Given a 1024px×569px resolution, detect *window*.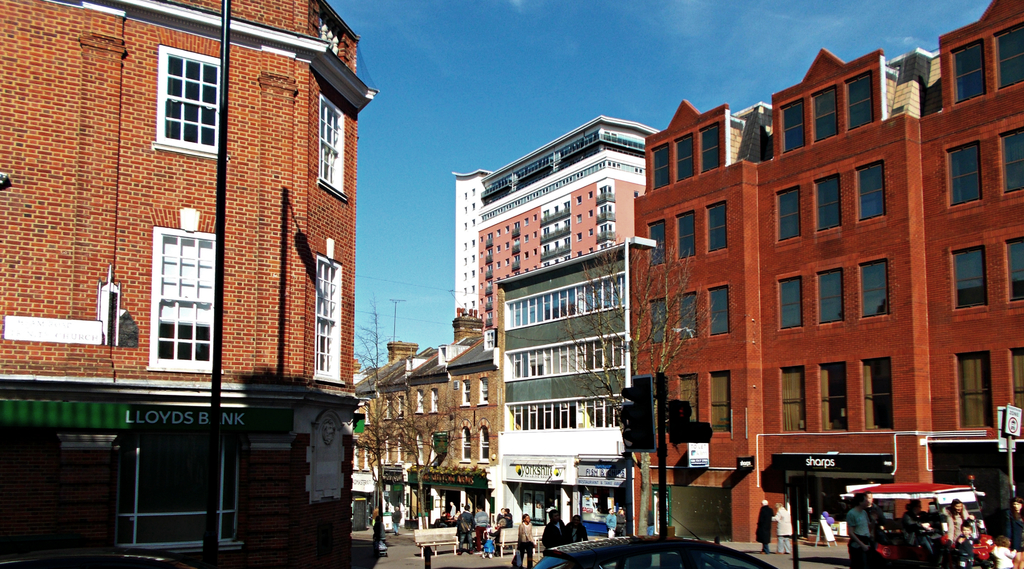
left=587, top=188, right=593, bottom=199.
